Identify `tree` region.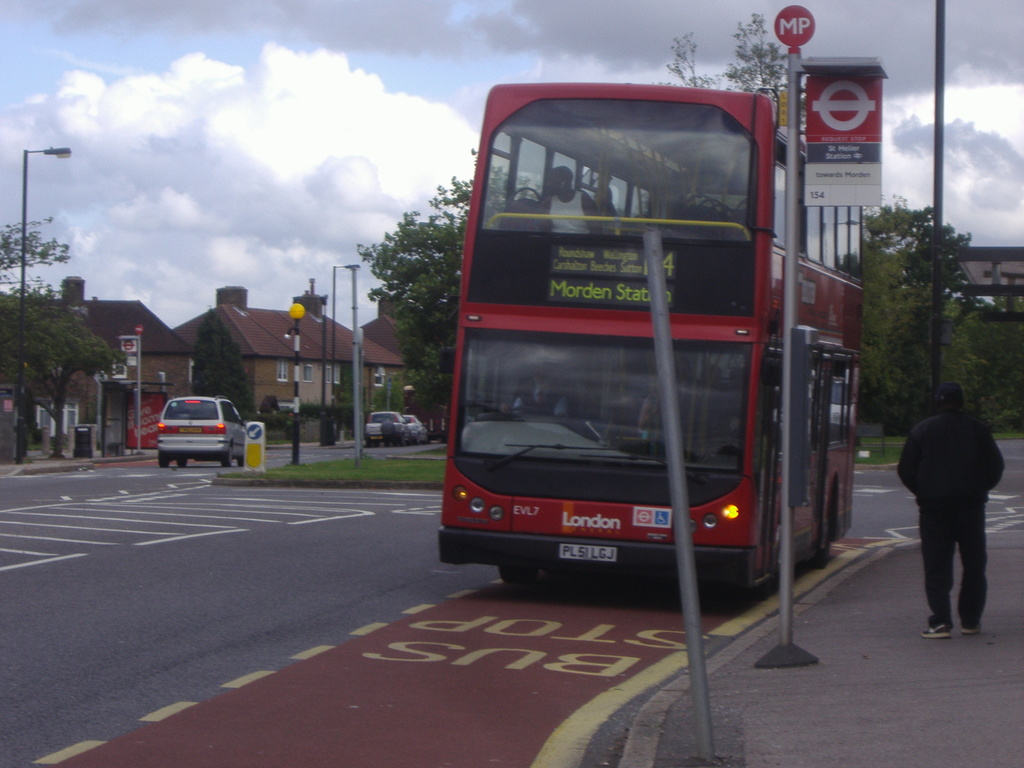
Region: x1=351, y1=152, x2=477, y2=435.
